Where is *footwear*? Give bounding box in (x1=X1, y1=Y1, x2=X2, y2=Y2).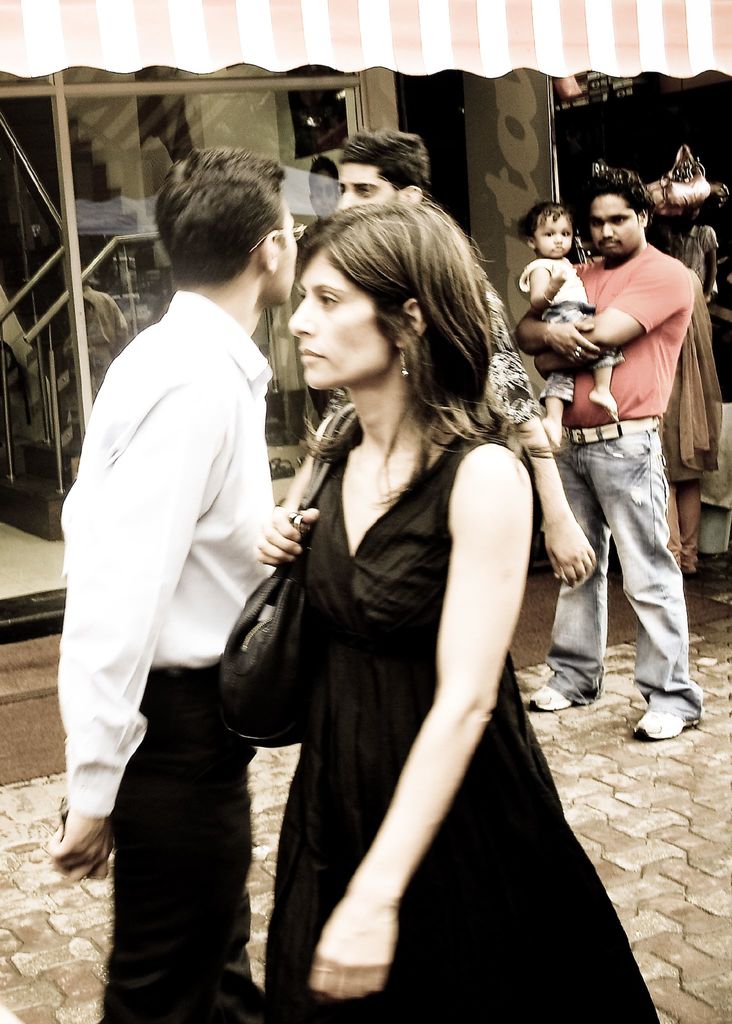
(x1=526, y1=684, x2=576, y2=712).
